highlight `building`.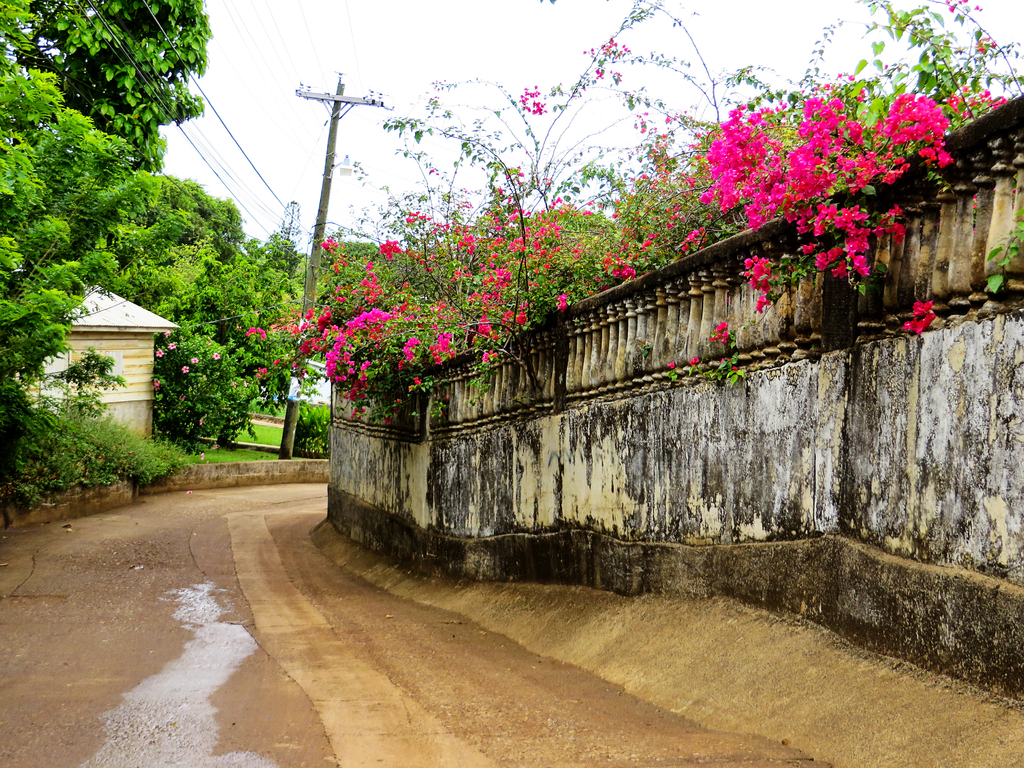
Highlighted region: <box>8,276,179,454</box>.
